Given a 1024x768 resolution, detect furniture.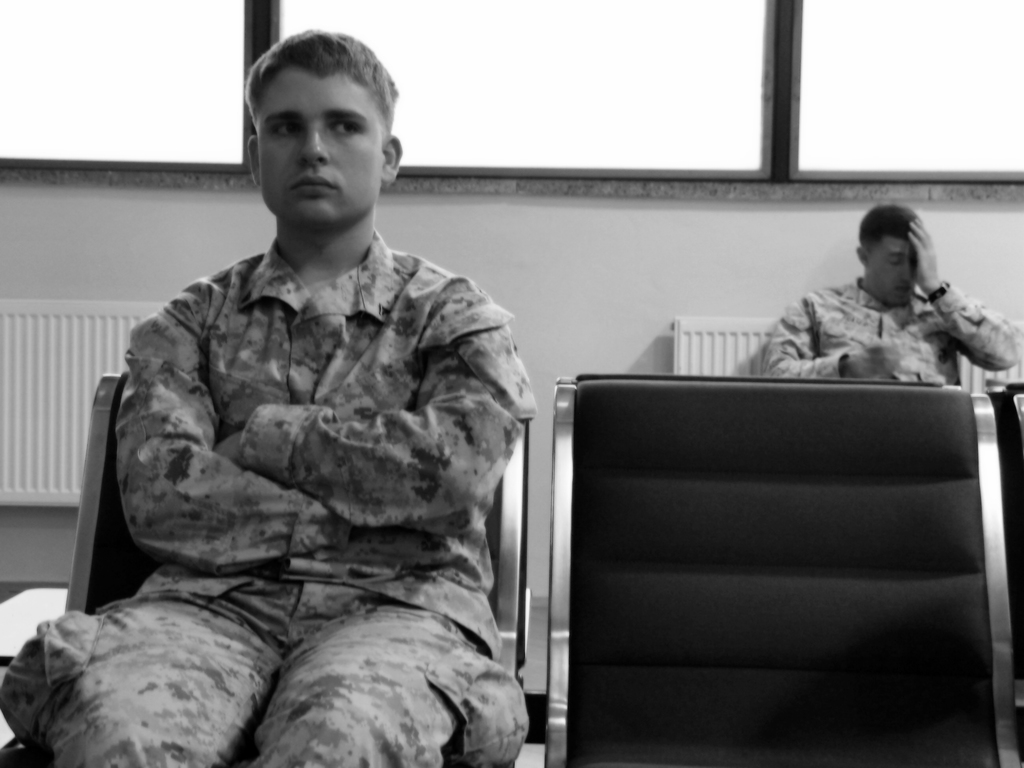
region(0, 365, 531, 767).
